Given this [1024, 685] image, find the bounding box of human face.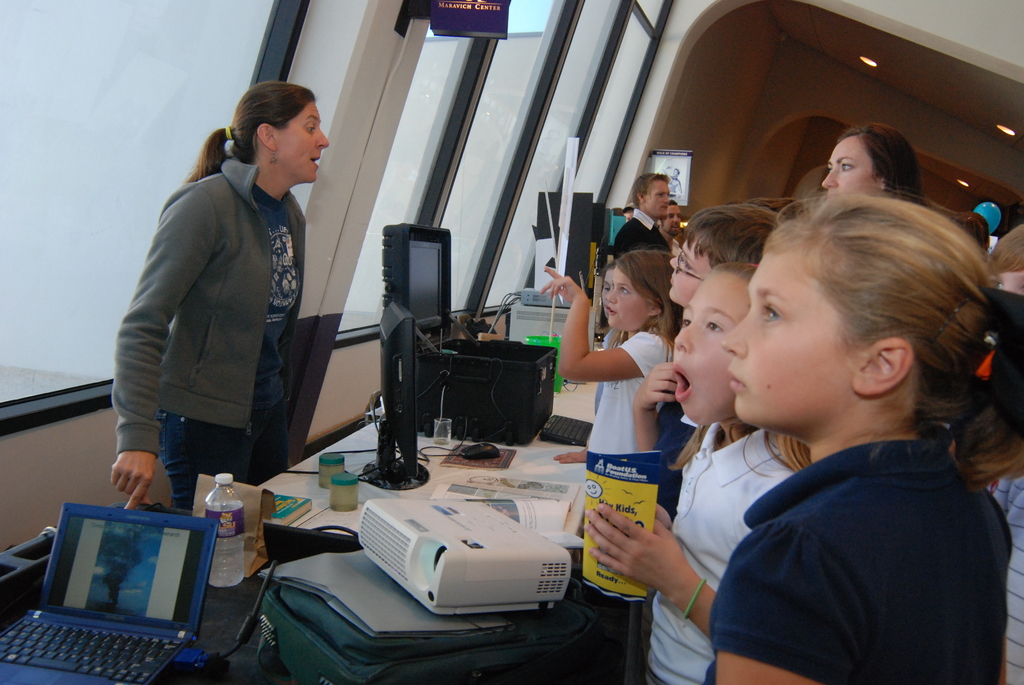
bbox=[667, 235, 709, 308].
